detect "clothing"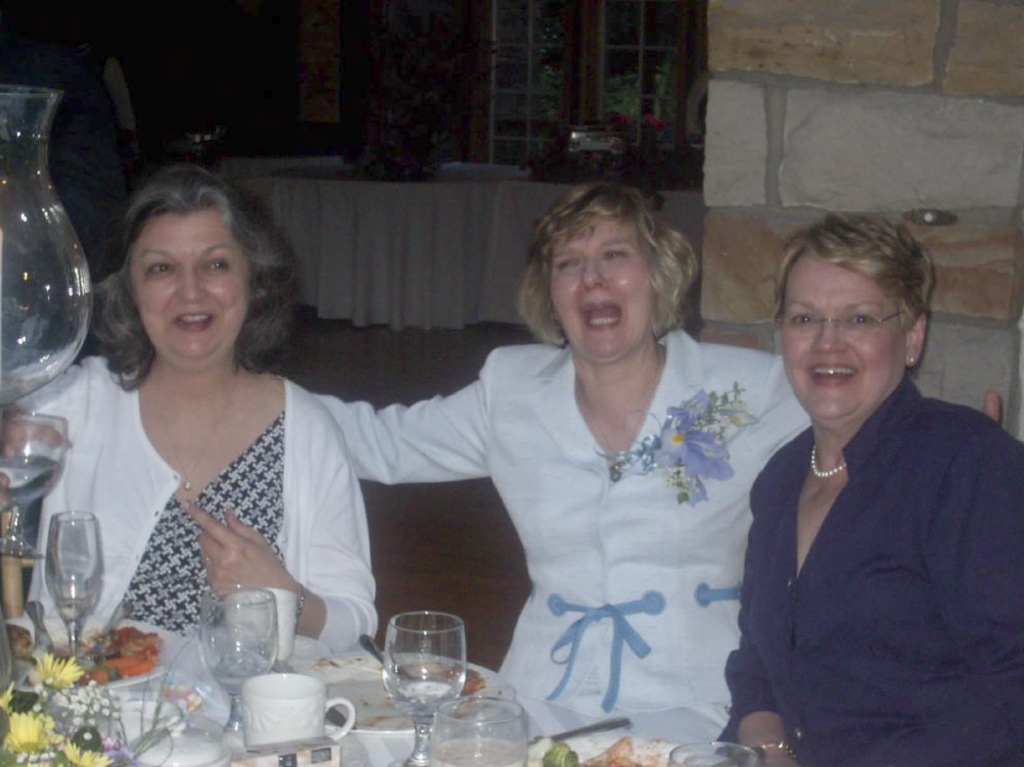
<bbox>15, 354, 378, 653</bbox>
